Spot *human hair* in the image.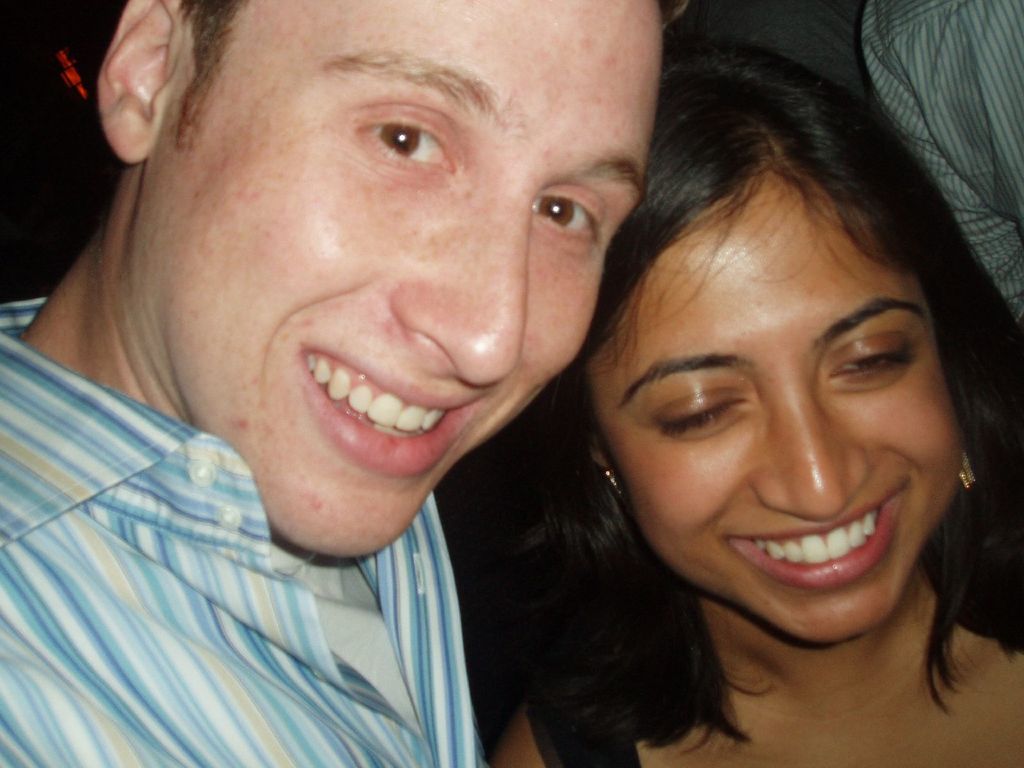
*human hair* found at {"left": 170, "top": 0, "right": 250, "bottom": 149}.
